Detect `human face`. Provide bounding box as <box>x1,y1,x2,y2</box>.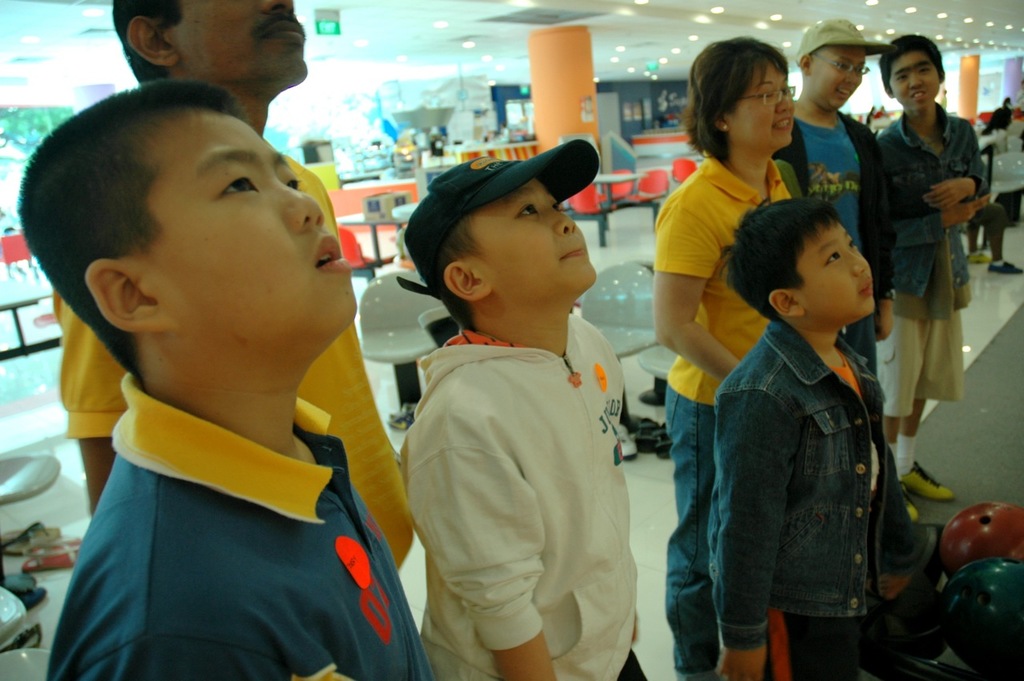
<box>796,220,870,316</box>.
